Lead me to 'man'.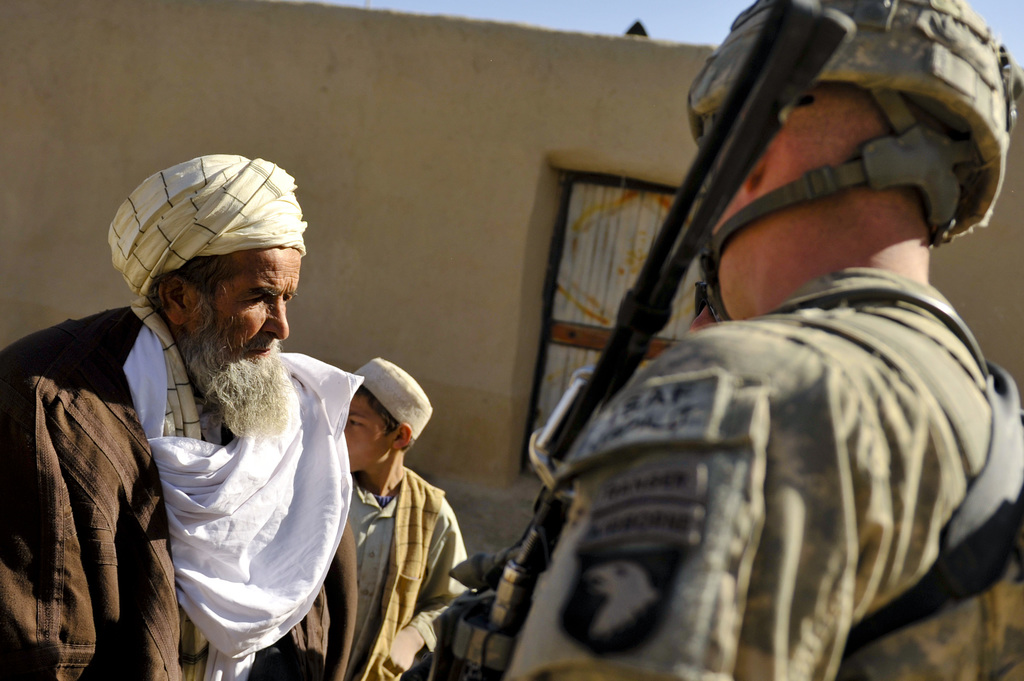
Lead to [22, 163, 425, 672].
